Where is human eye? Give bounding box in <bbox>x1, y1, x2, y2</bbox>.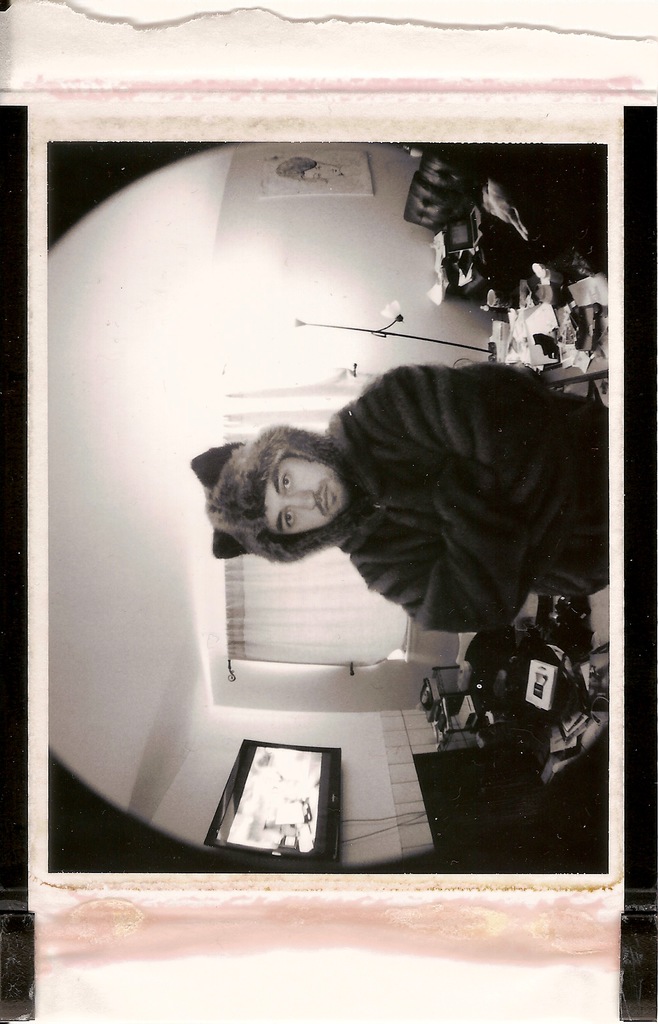
<bbox>280, 468, 293, 495</bbox>.
